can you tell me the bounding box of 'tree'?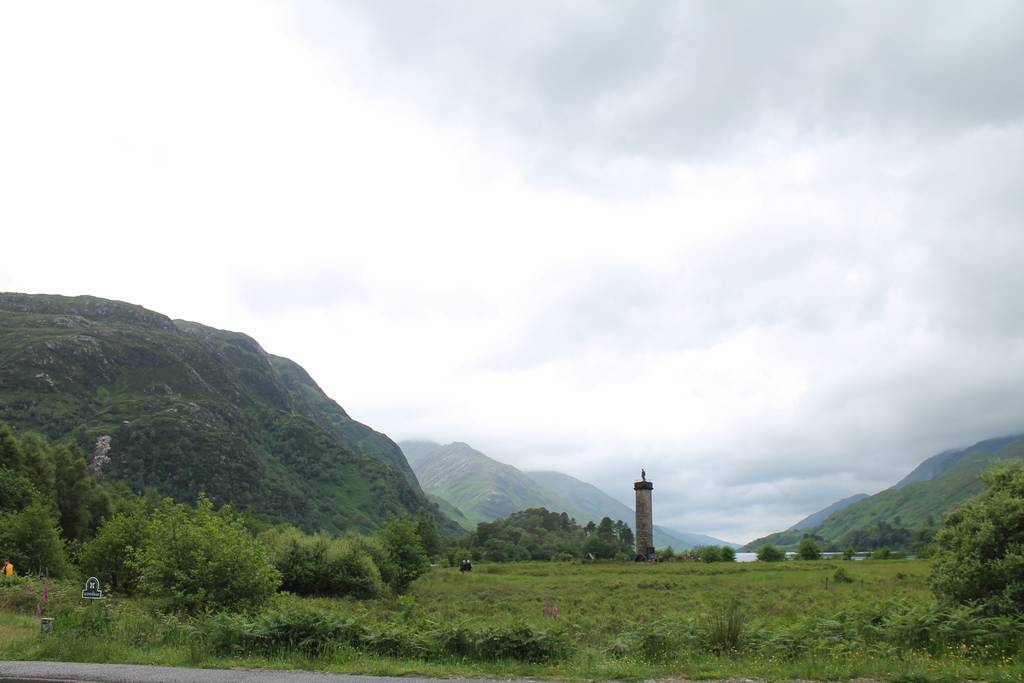
795/539/821/564.
